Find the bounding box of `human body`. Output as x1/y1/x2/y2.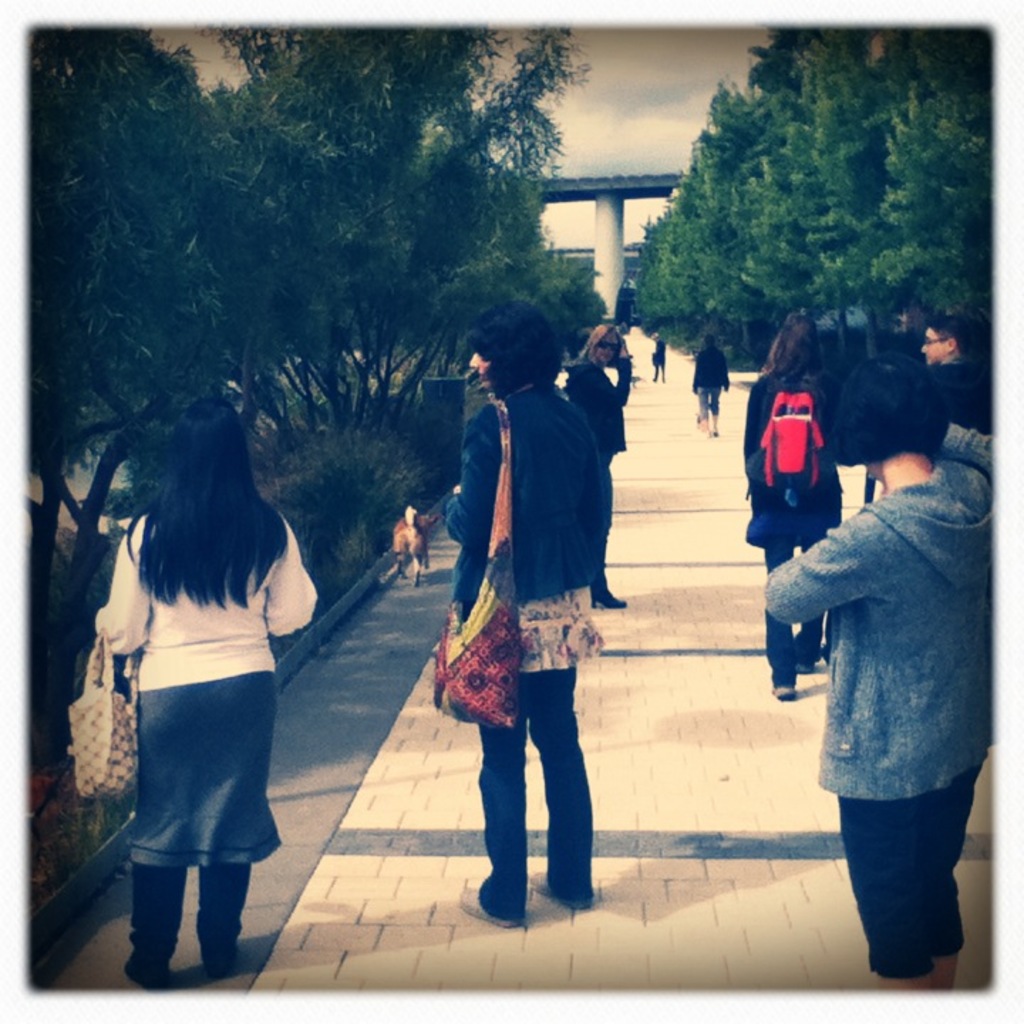
742/311/832/700.
